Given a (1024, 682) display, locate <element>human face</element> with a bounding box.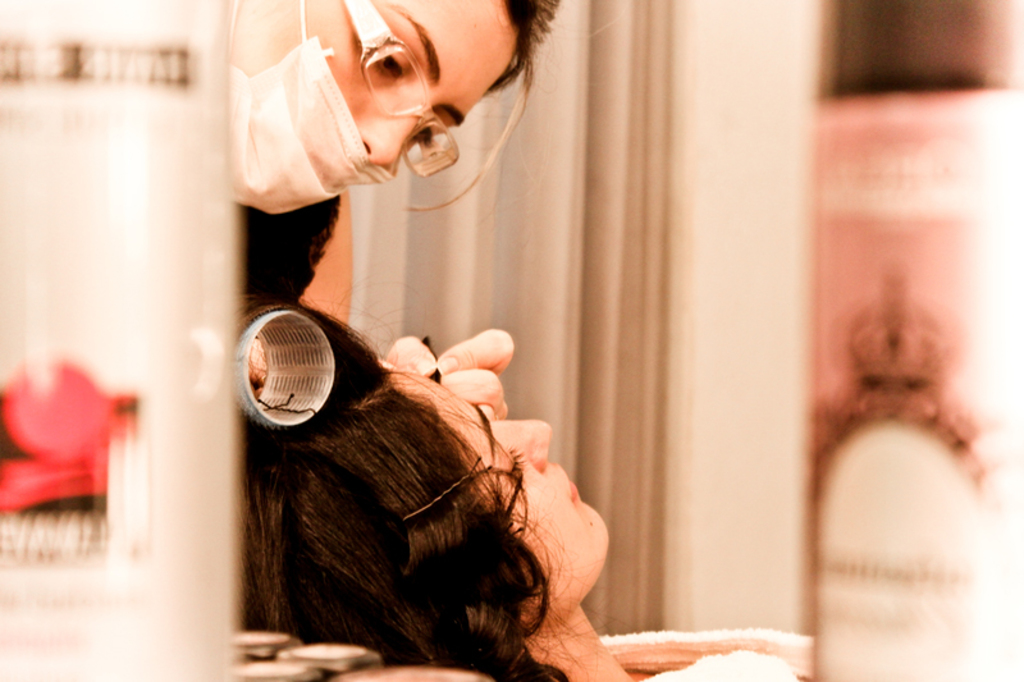
Located: 393 372 605 598.
